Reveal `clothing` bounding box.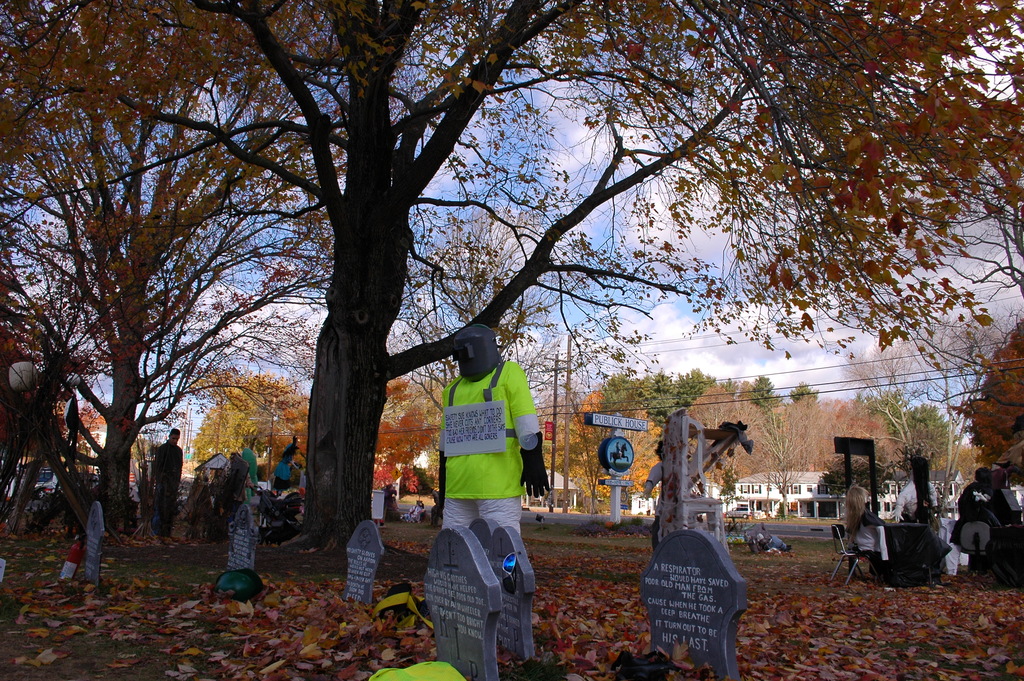
Revealed: (951,474,1015,548).
